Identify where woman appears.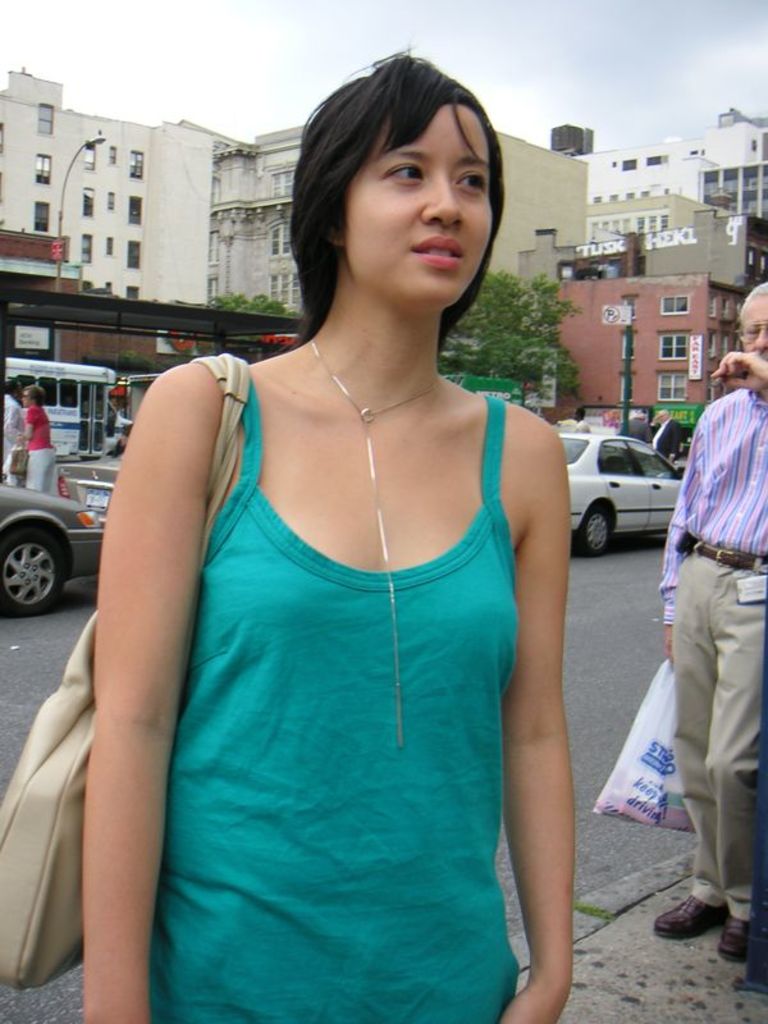
Appears at 88 63 622 998.
